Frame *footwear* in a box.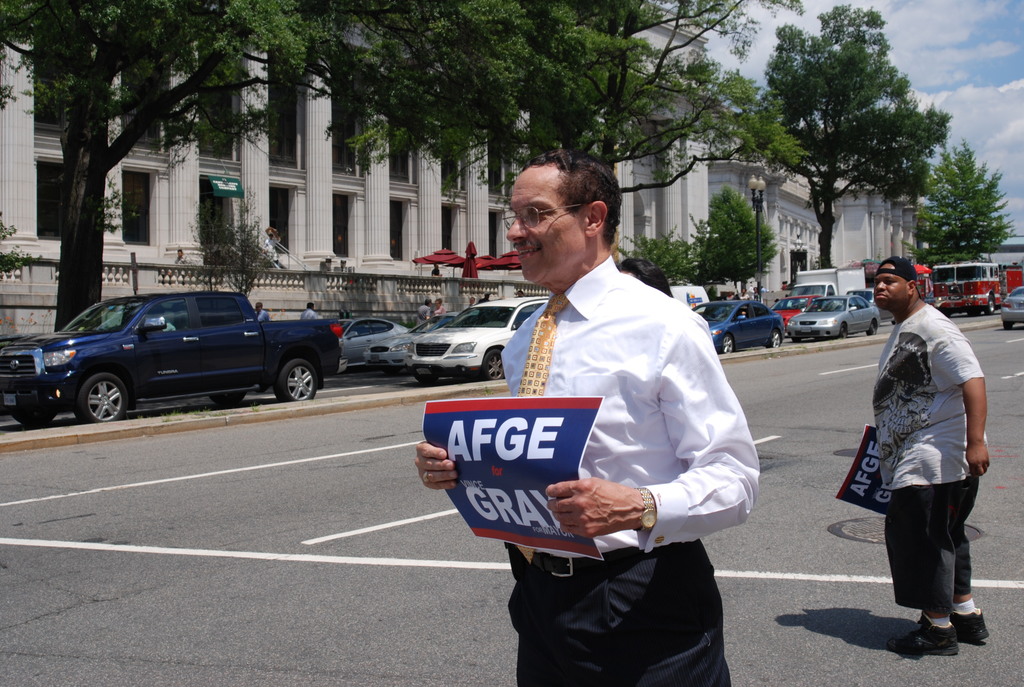
rect(892, 601, 969, 659).
